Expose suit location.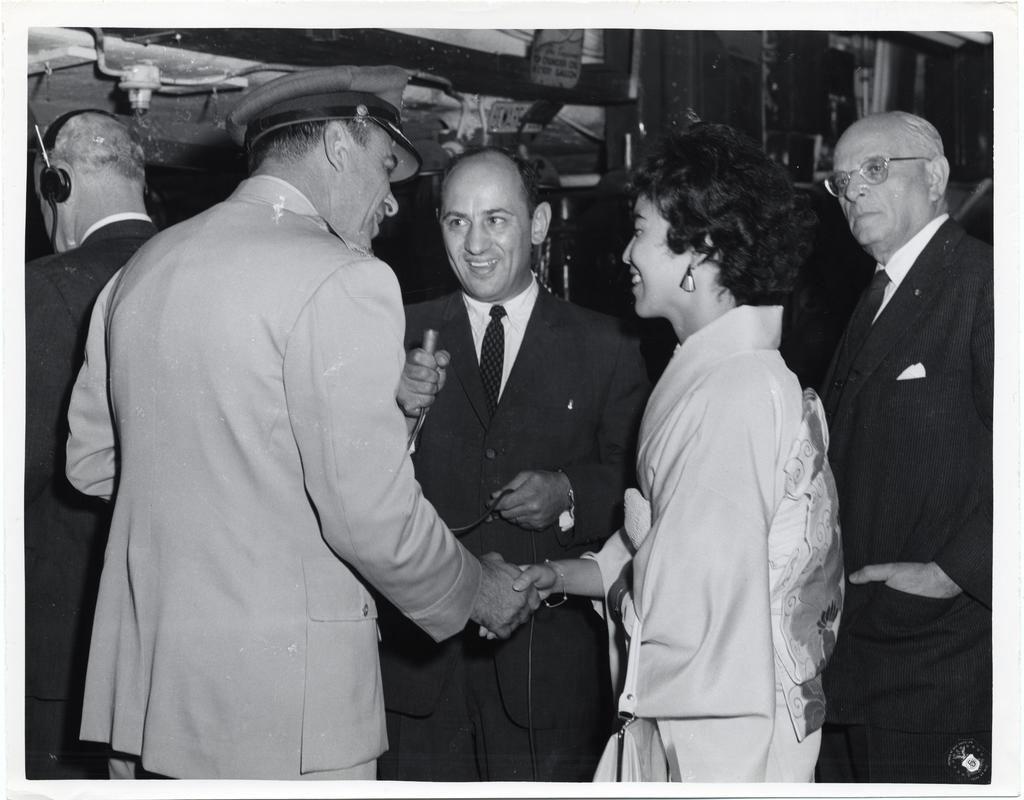
Exposed at region(61, 172, 479, 782).
